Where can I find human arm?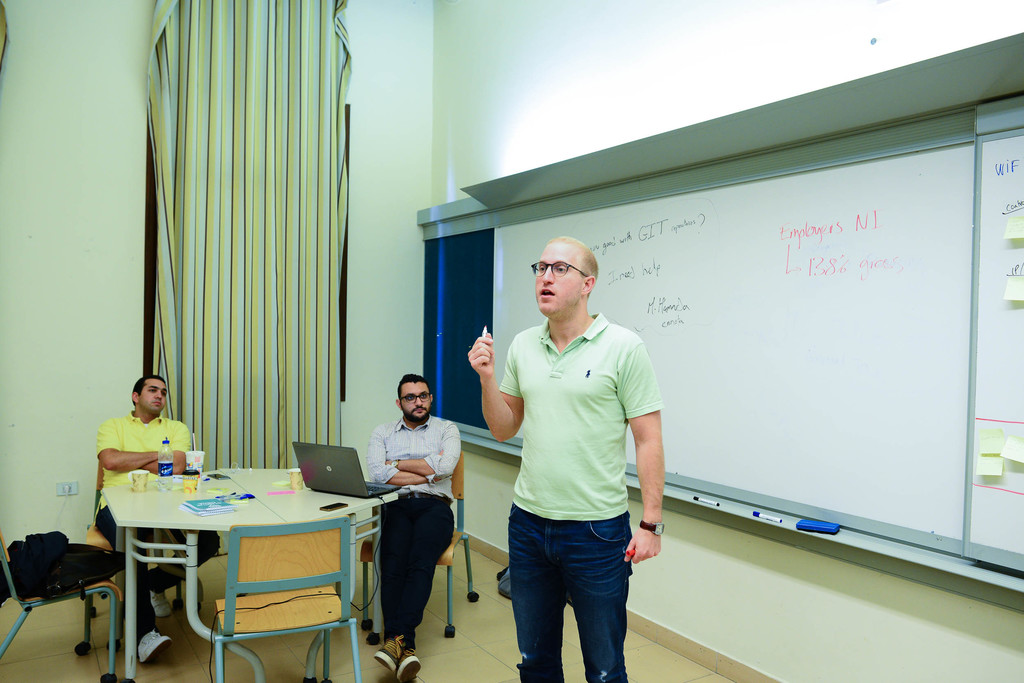
You can find it at detection(385, 422, 460, 480).
